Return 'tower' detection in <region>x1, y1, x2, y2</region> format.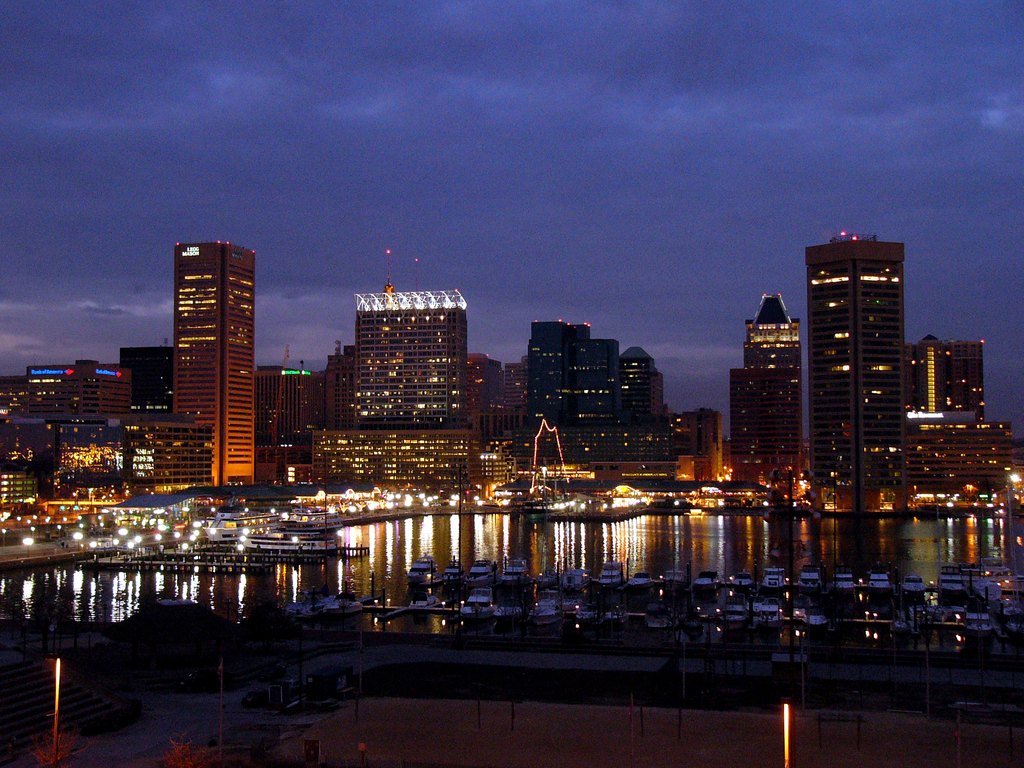
<region>730, 280, 813, 484</region>.
